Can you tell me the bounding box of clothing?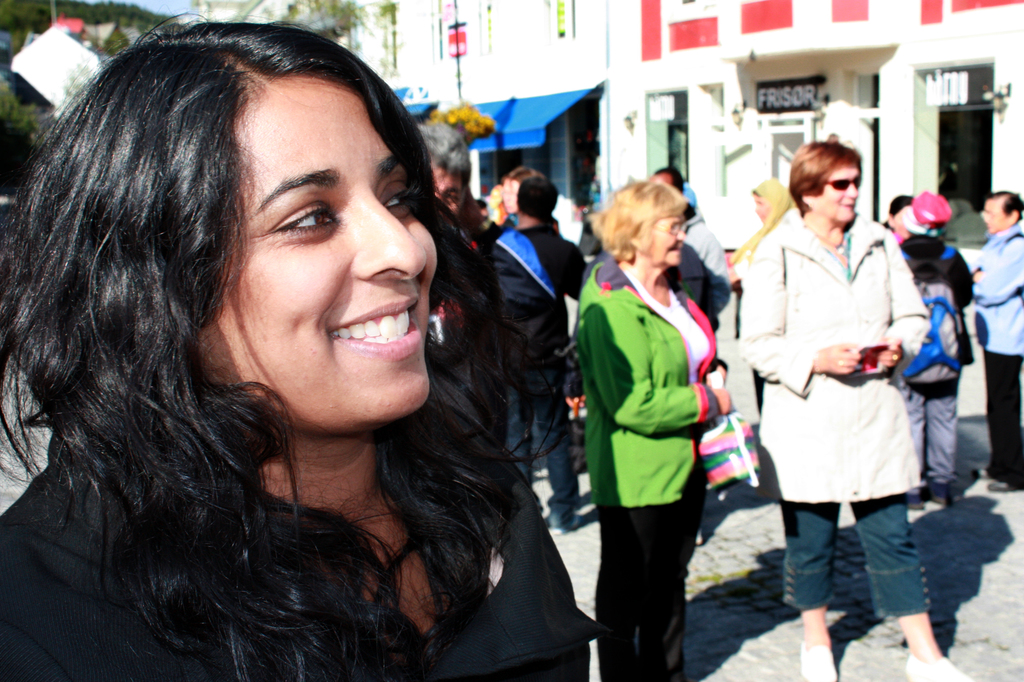
<region>974, 234, 1023, 492</region>.
